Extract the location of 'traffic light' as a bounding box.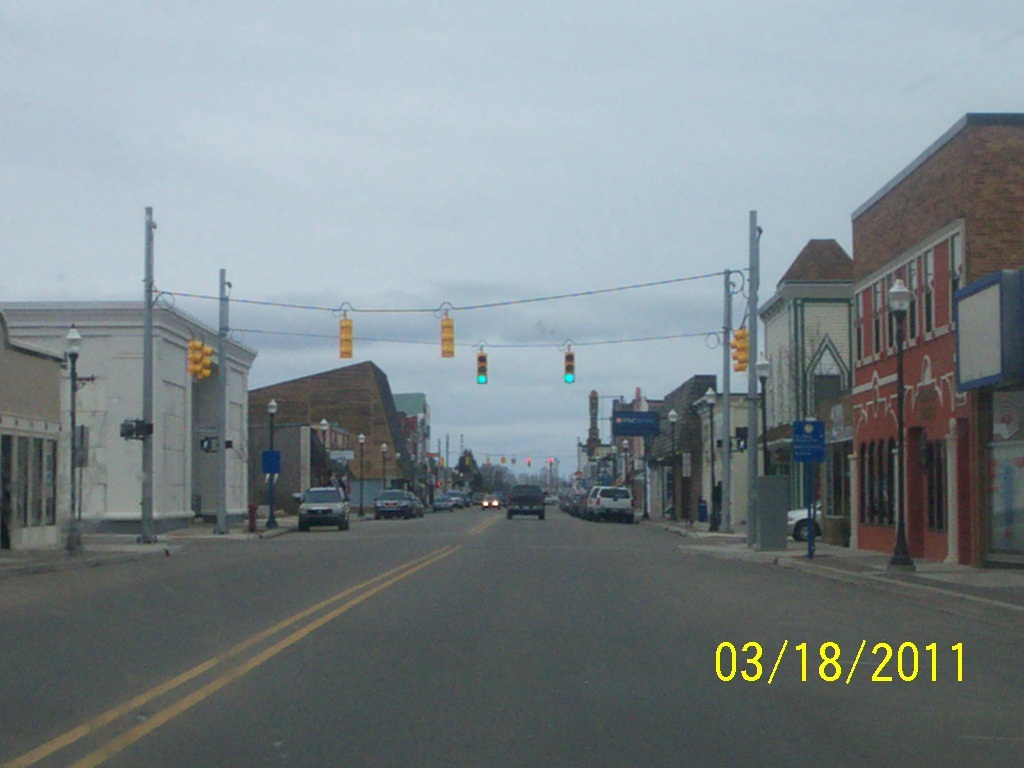
l=737, t=437, r=745, b=449.
